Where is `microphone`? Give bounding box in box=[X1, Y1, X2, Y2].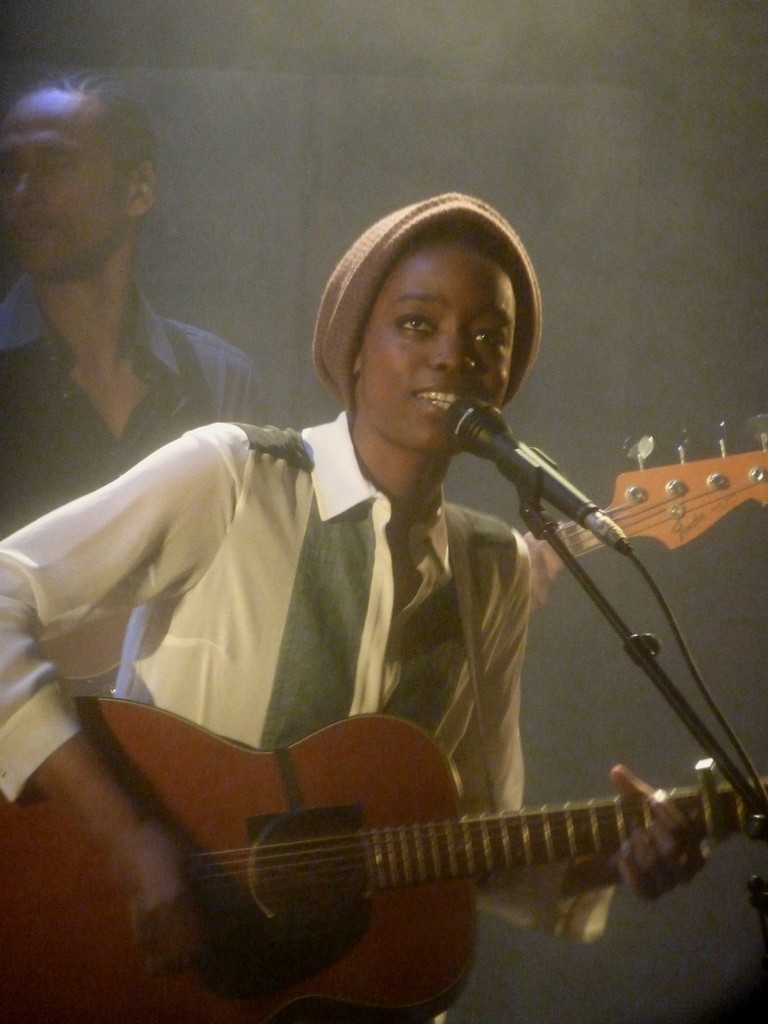
box=[443, 399, 632, 554].
